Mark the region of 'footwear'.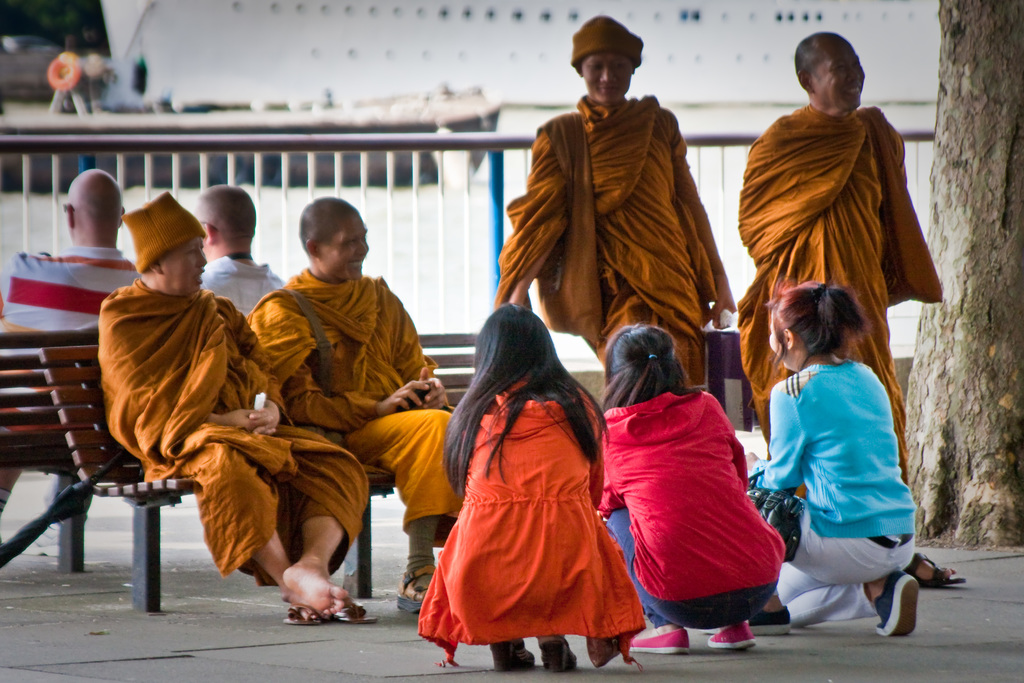
Region: select_region(701, 620, 760, 651).
